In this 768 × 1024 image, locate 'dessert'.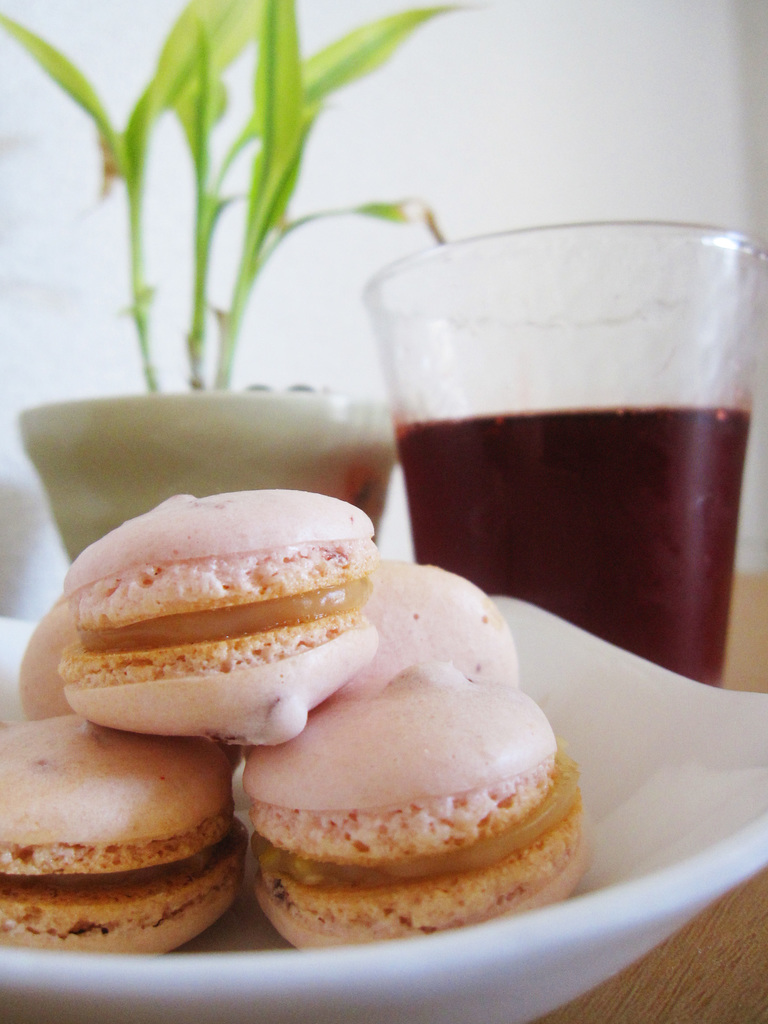
Bounding box: rect(364, 564, 518, 685).
